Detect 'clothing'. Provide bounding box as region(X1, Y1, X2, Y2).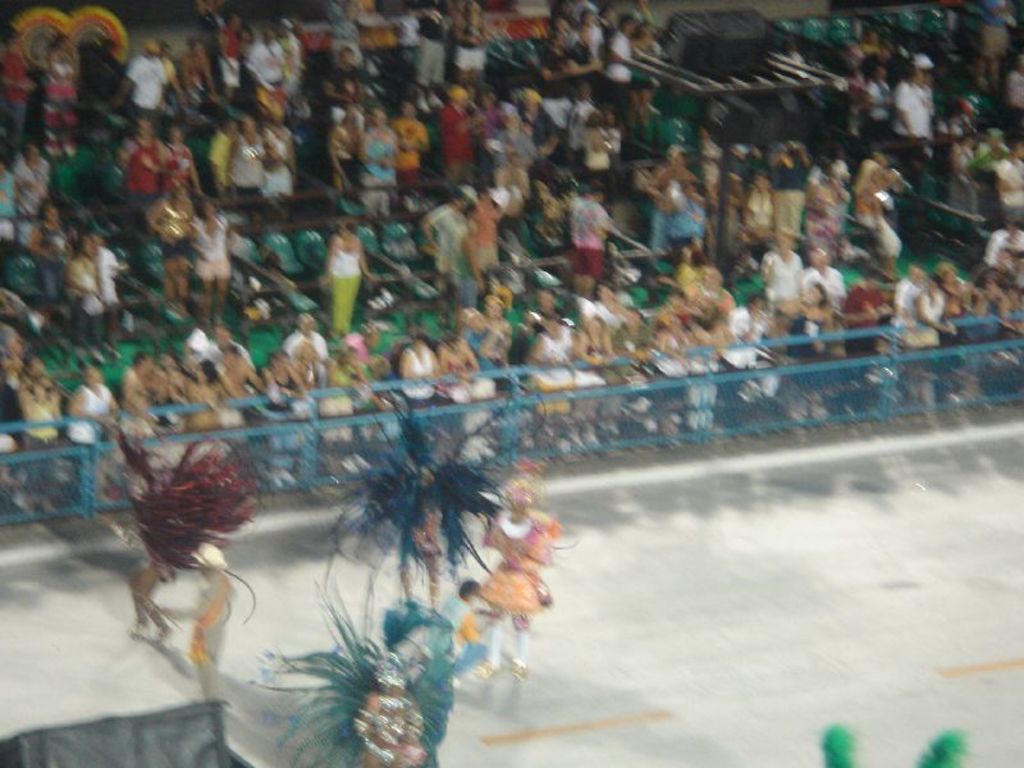
region(494, 527, 563, 614).
